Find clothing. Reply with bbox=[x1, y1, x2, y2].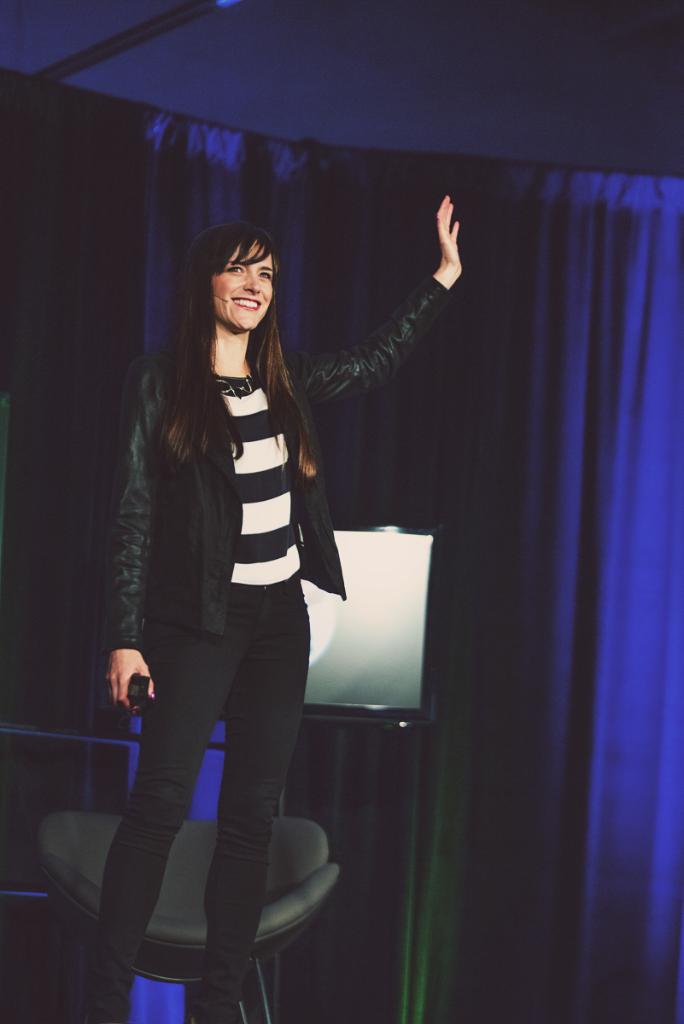
bbox=[119, 275, 382, 730].
